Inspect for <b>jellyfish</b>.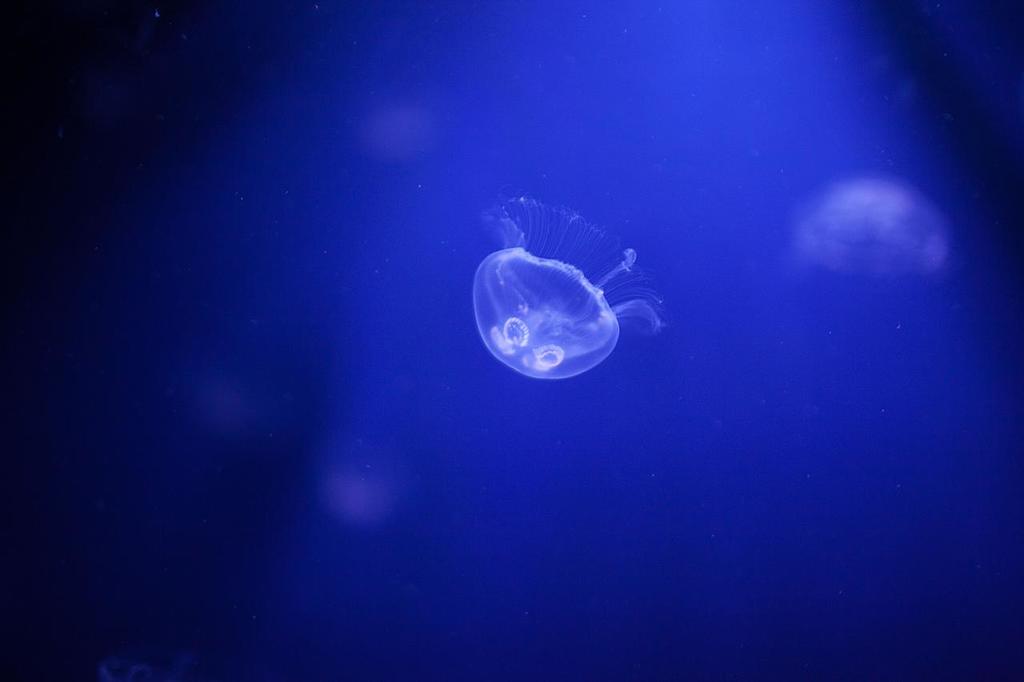
Inspection: <bbox>474, 183, 670, 380</bbox>.
